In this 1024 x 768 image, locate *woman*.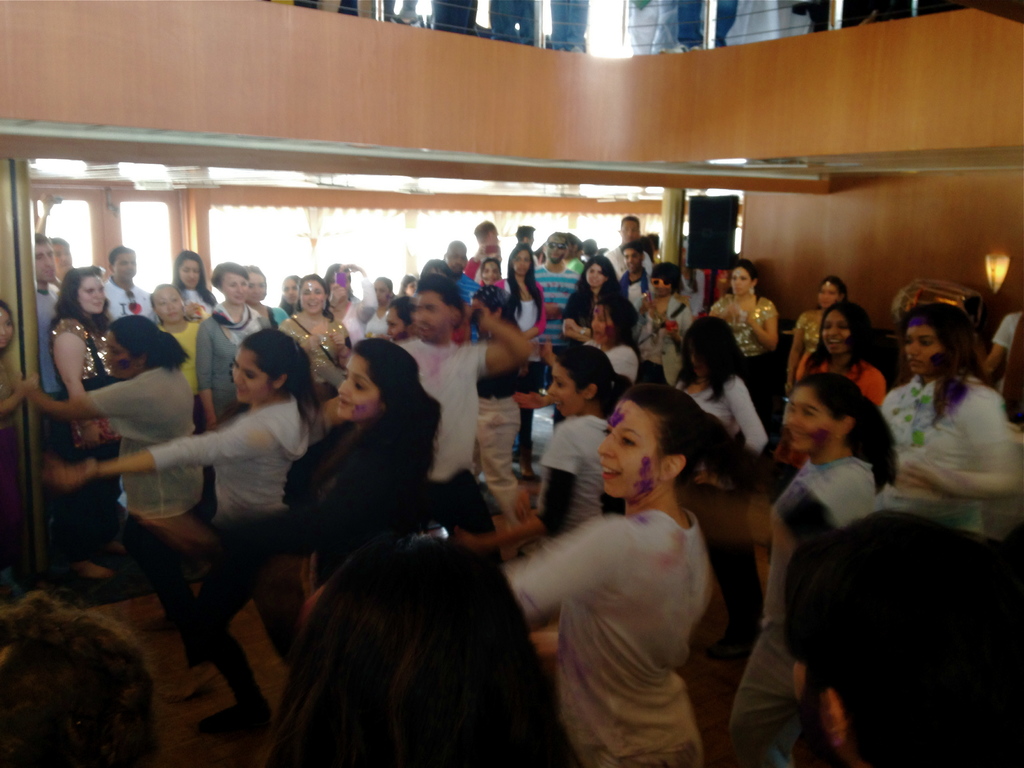
Bounding box: region(362, 275, 395, 333).
